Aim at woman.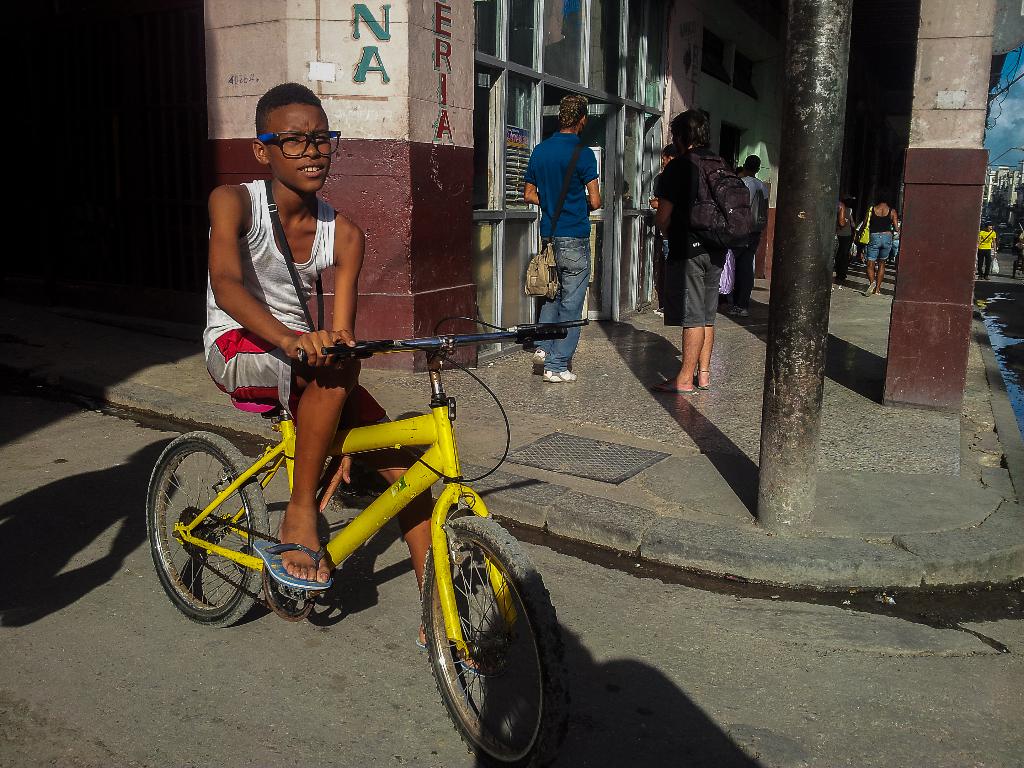
Aimed at detection(648, 113, 755, 415).
